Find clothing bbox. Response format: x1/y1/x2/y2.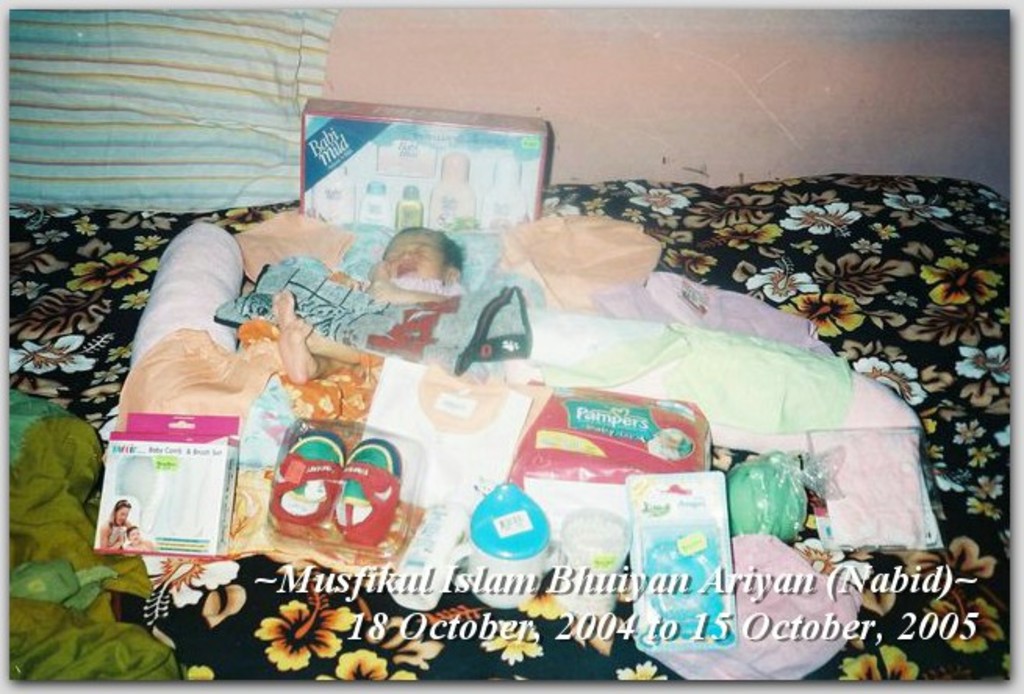
342/274/466/364.
